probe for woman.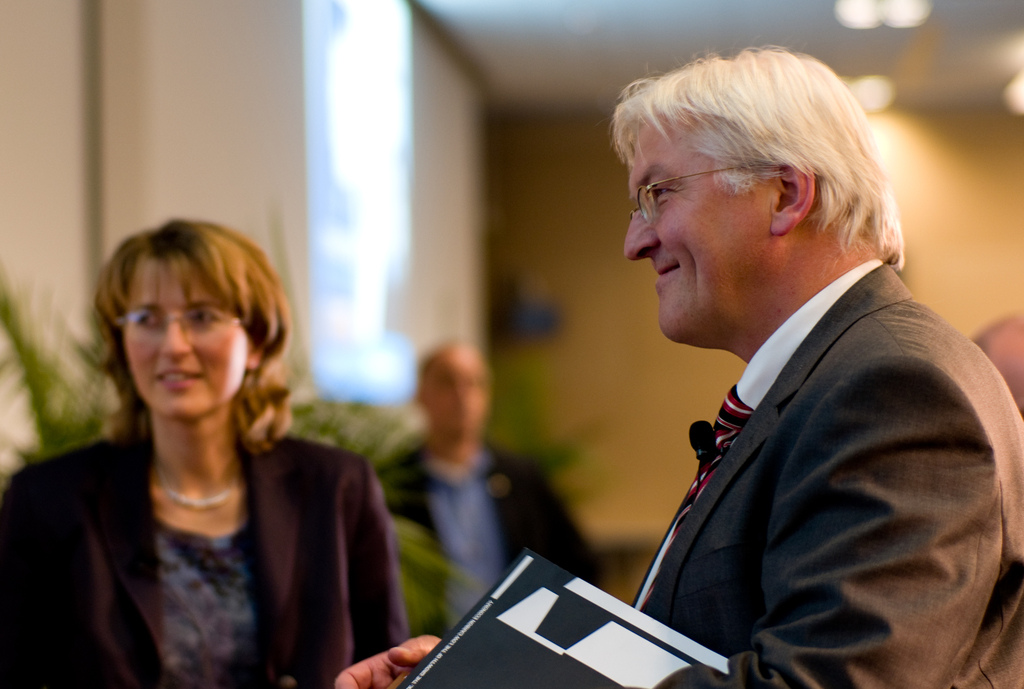
Probe result: 36:209:399:688.
